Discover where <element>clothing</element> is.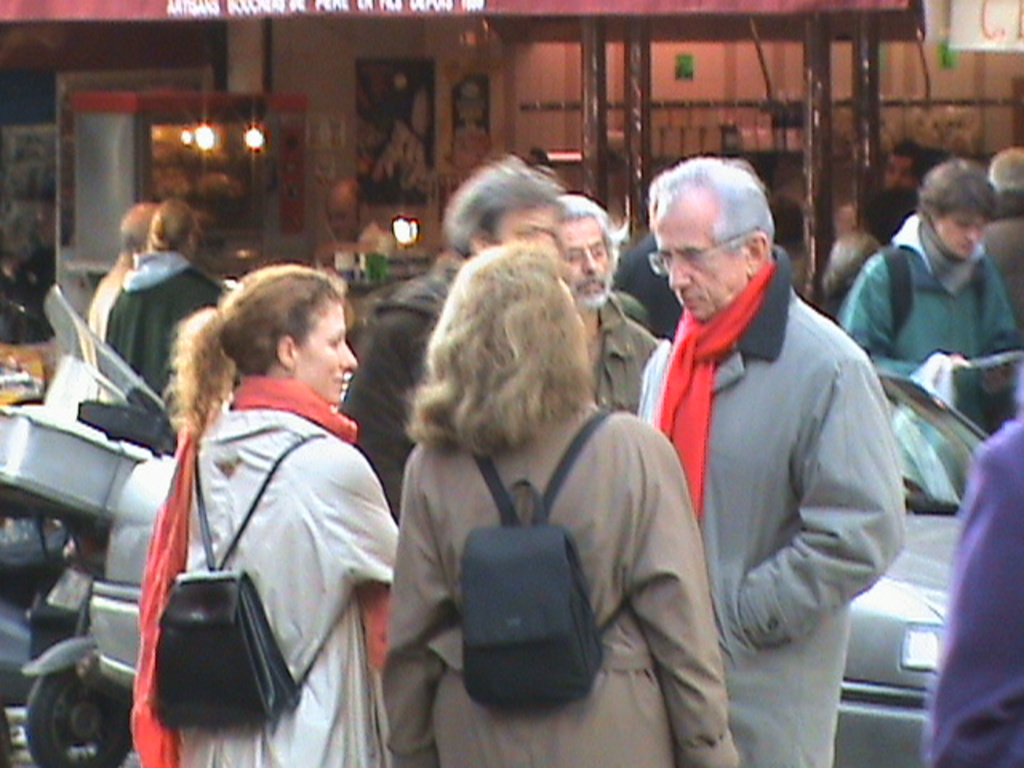
Discovered at (x1=109, y1=251, x2=232, y2=398).
